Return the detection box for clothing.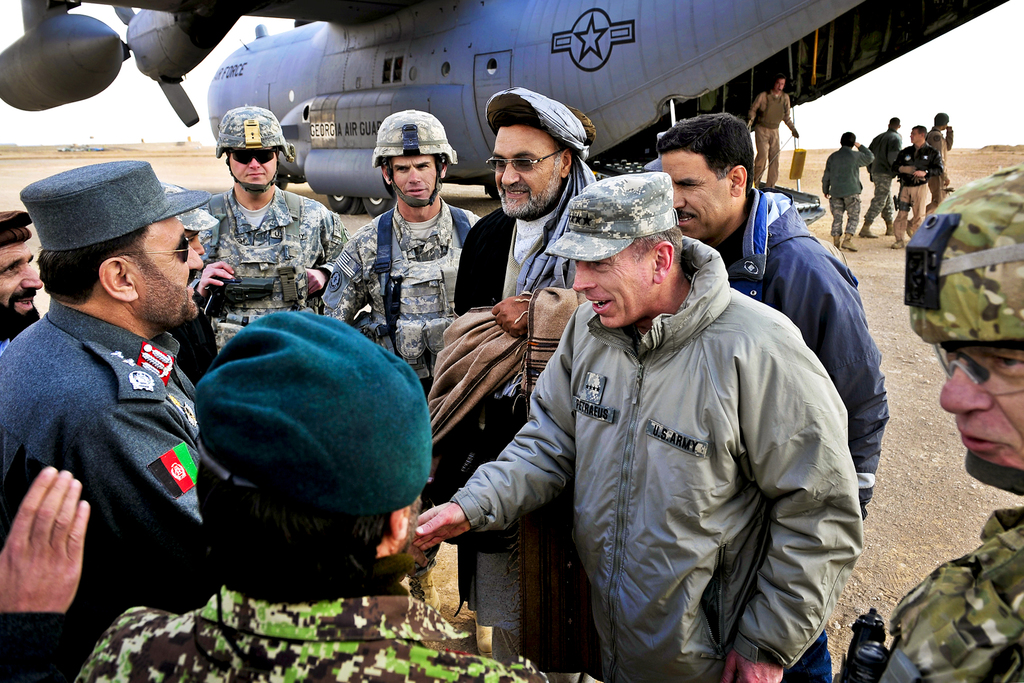
region(182, 177, 350, 352).
